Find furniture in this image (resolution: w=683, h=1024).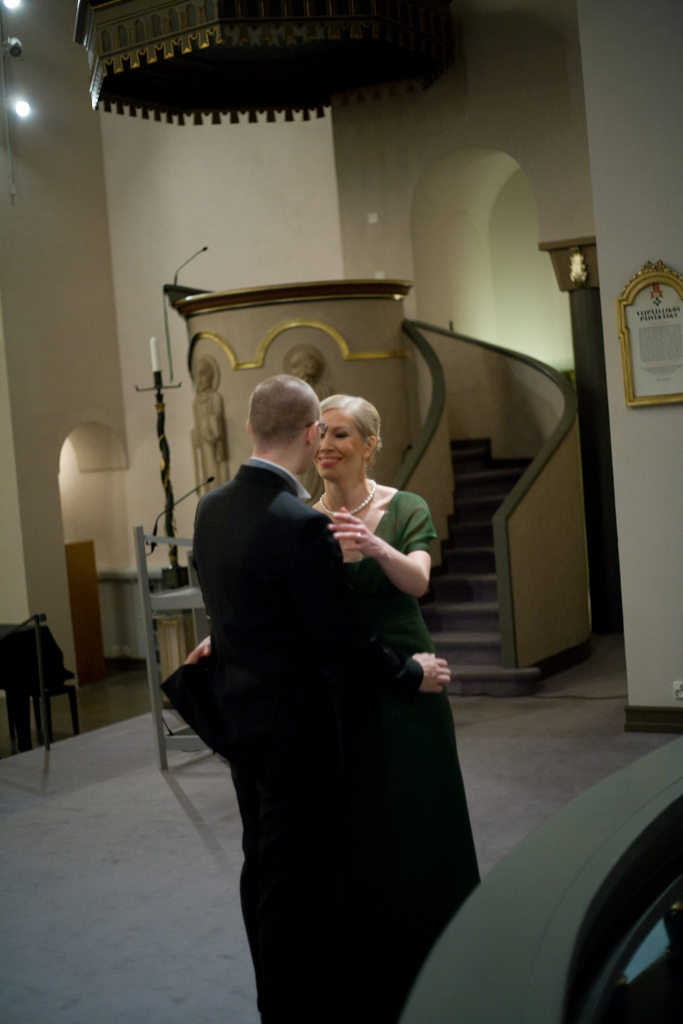
[x1=133, y1=522, x2=232, y2=767].
